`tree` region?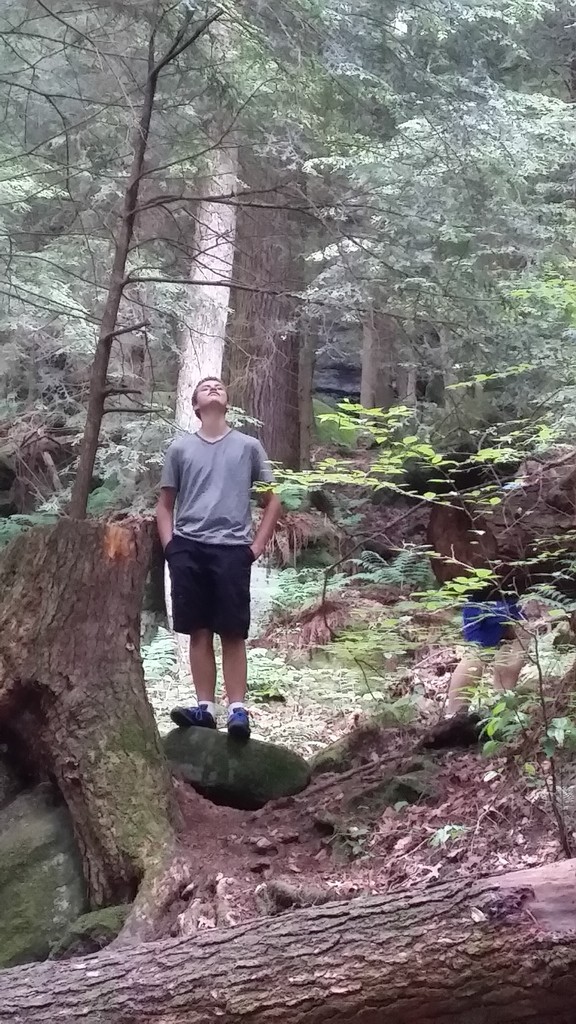
detection(0, 861, 575, 1023)
